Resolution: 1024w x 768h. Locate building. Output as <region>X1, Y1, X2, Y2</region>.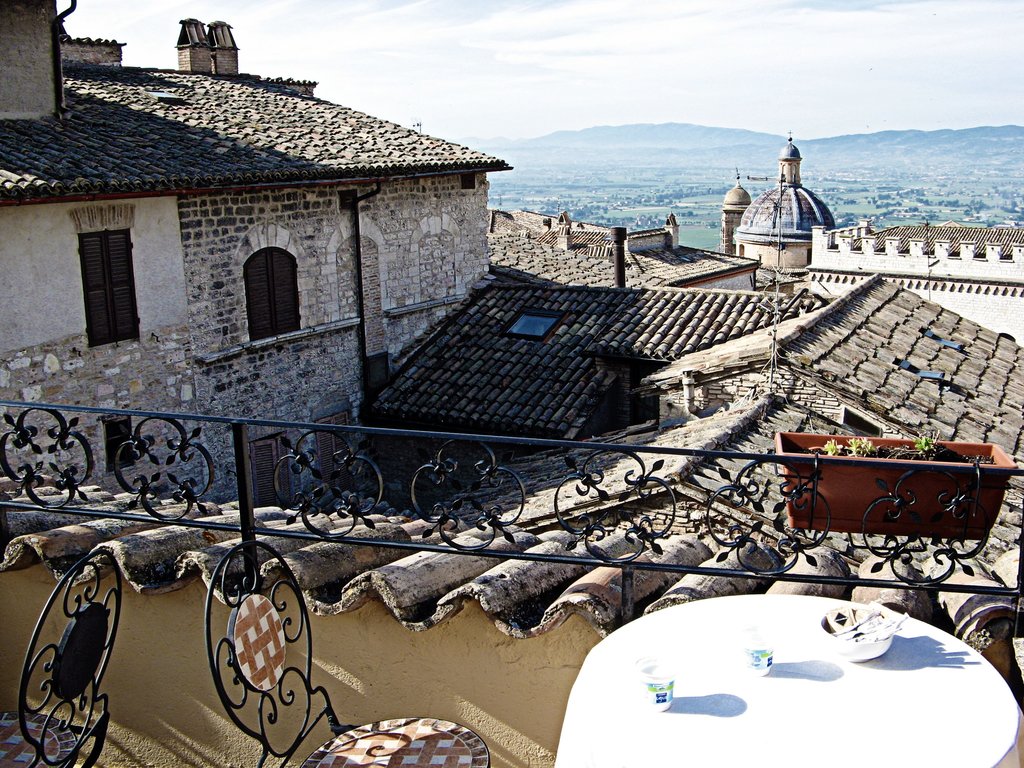
<region>486, 209, 797, 292</region>.
